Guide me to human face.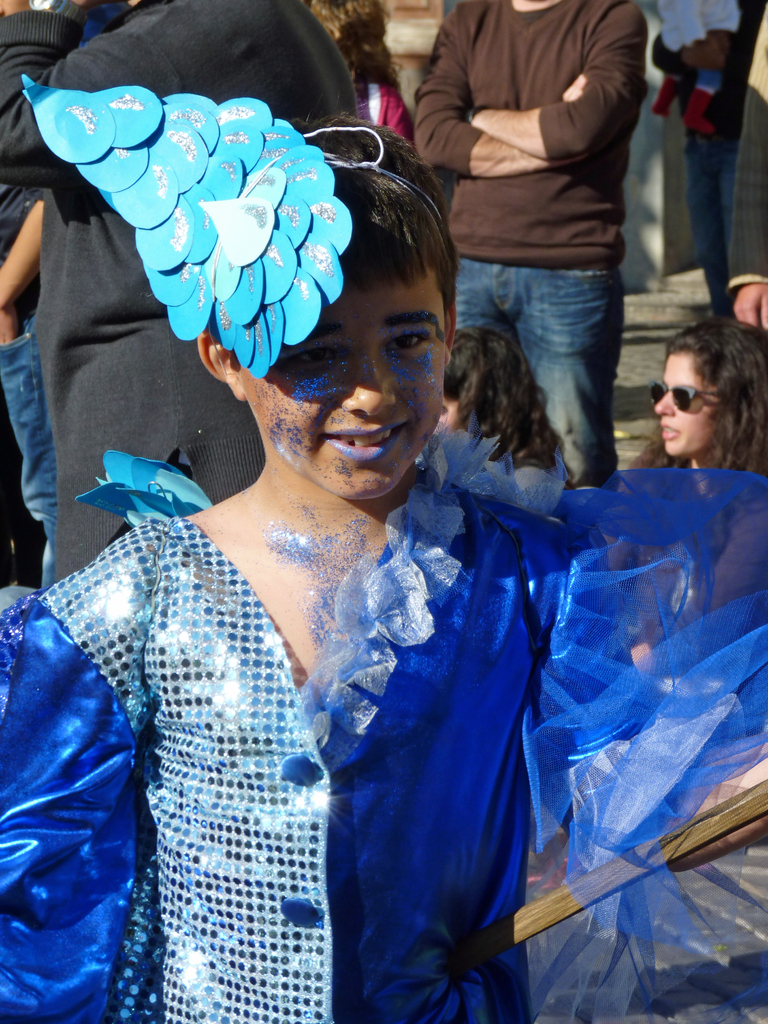
Guidance: 650 314 752 457.
